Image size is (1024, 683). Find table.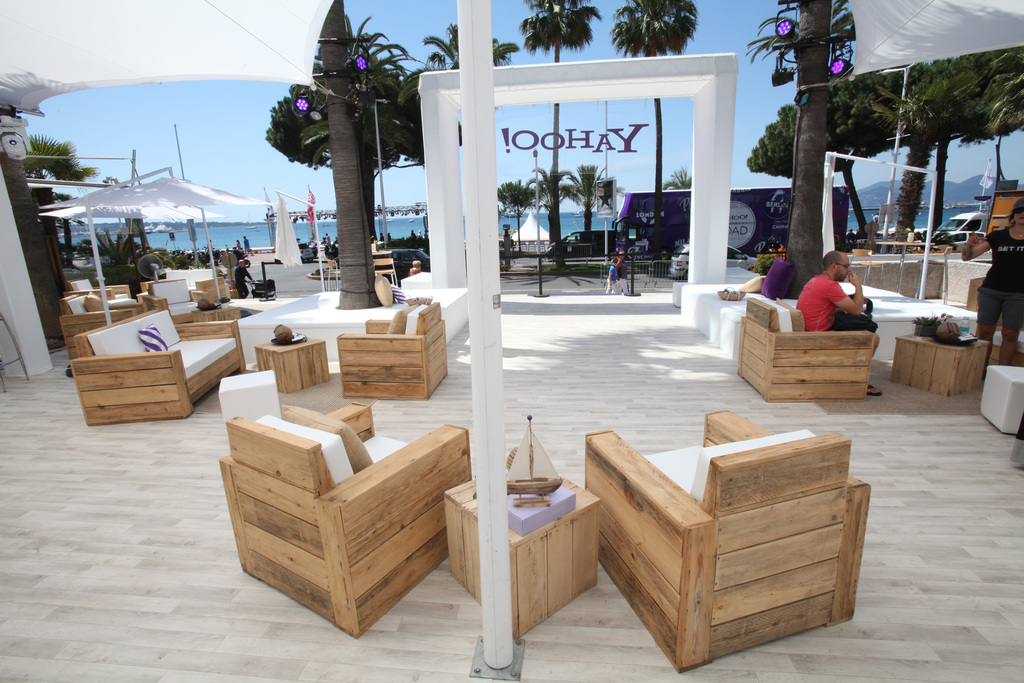
444/458/600/642.
